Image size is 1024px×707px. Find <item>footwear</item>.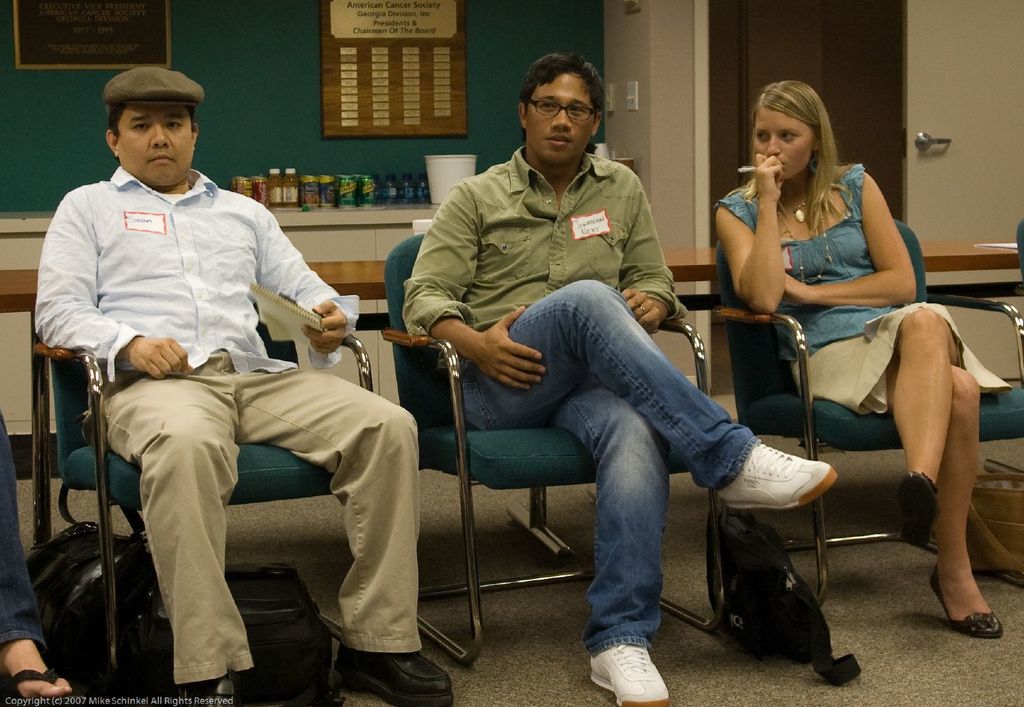
bbox=[892, 470, 945, 551].
